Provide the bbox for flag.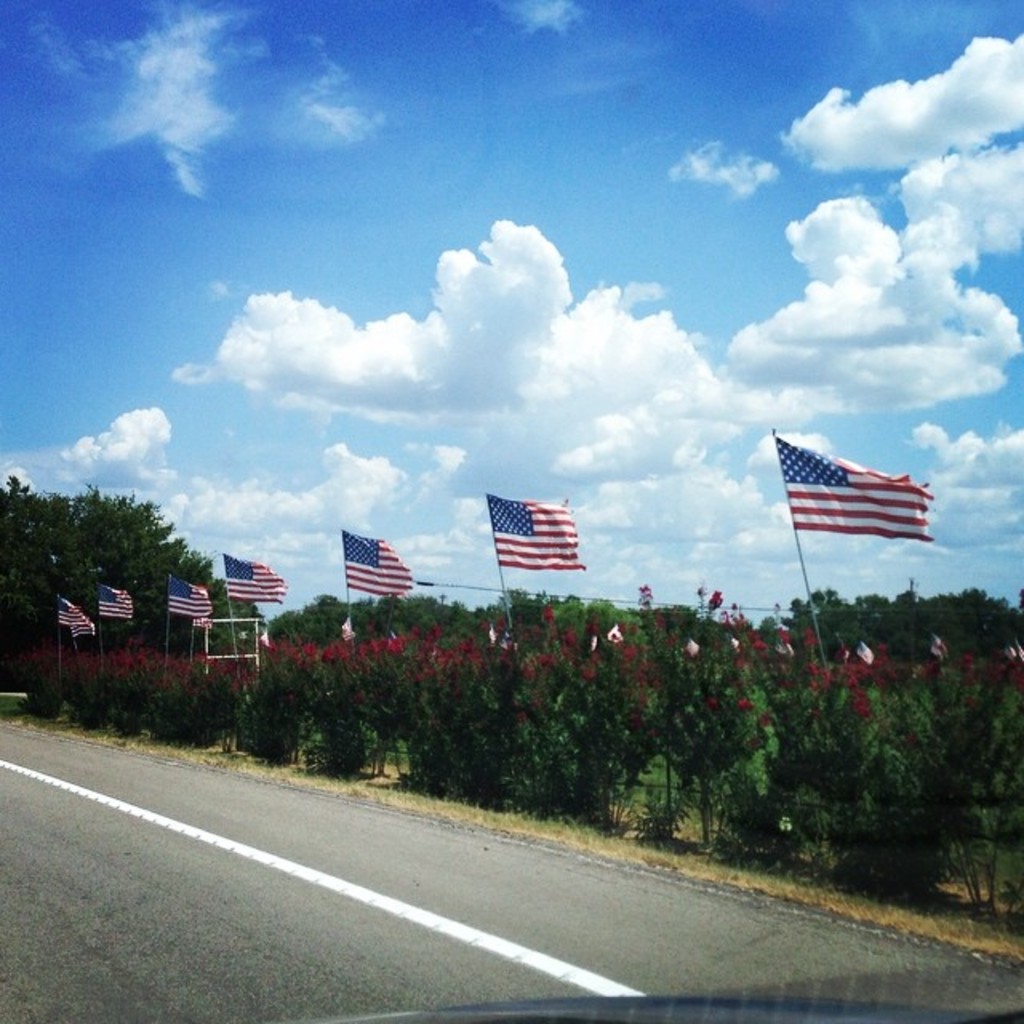
bbox(486, 494, 594, 566).
